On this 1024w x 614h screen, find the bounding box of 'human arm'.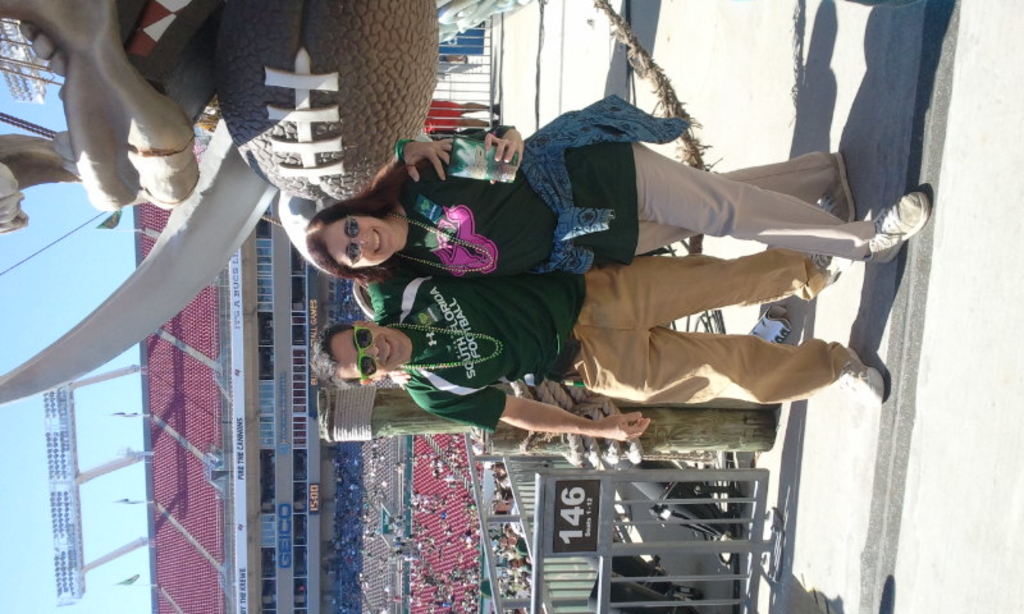
Bounding box: 457,118,530,170.
